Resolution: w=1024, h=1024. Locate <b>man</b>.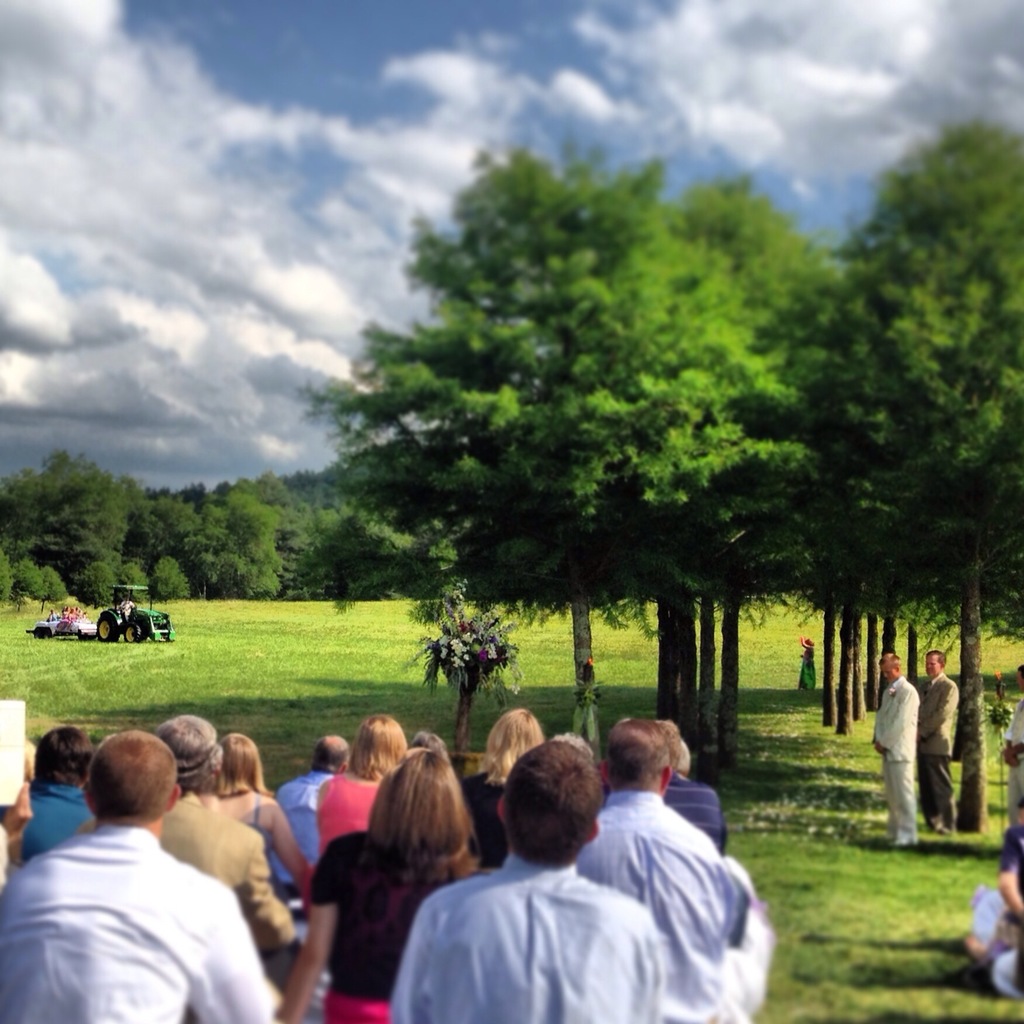
locate(567, 709, 757, 1023).
